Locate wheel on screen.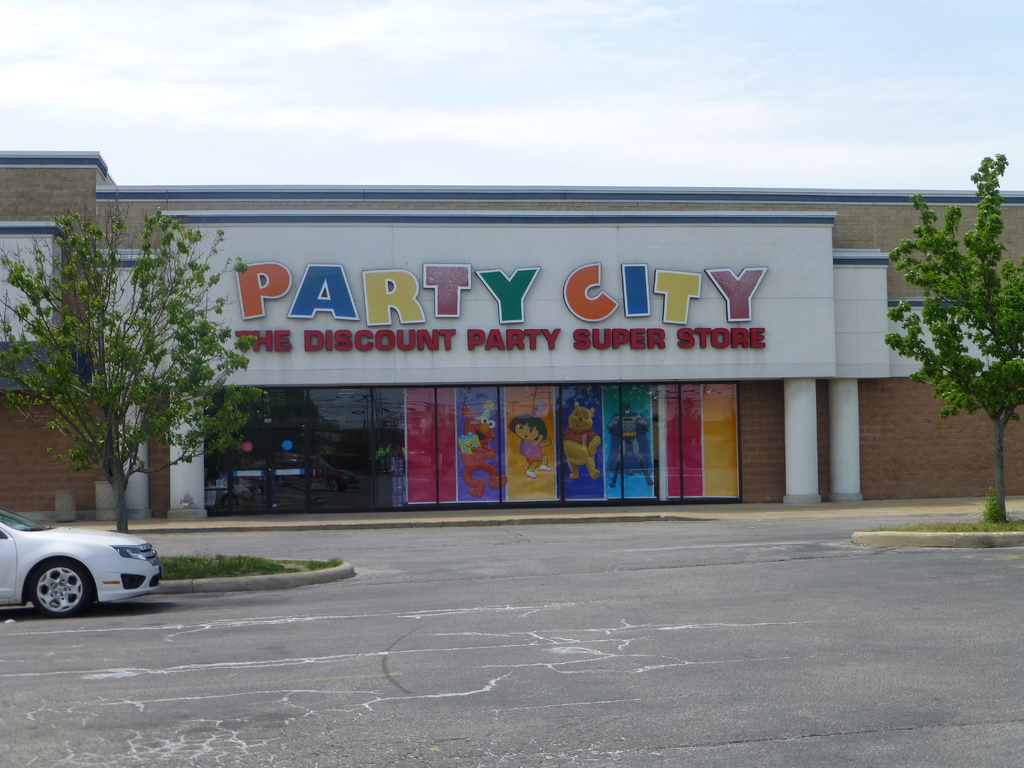
On screen at box=[12, 567, 94, 630].
